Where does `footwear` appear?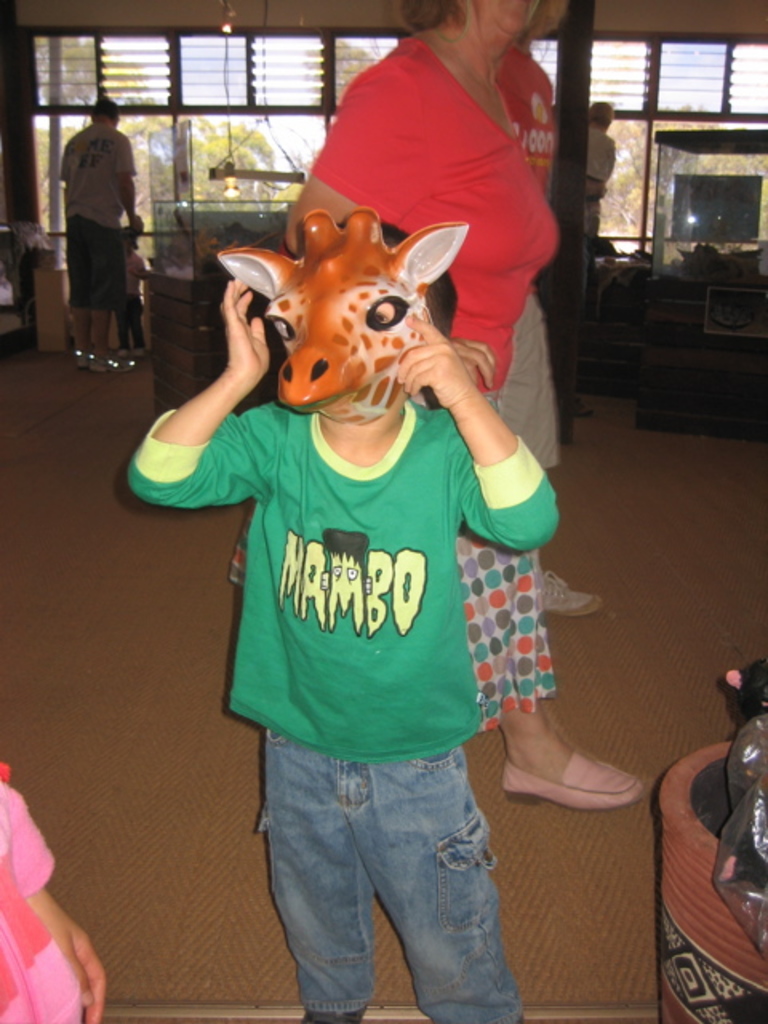
Appears at {"left": 541, "top": 570, "right": 602, "bottom": 618}.
